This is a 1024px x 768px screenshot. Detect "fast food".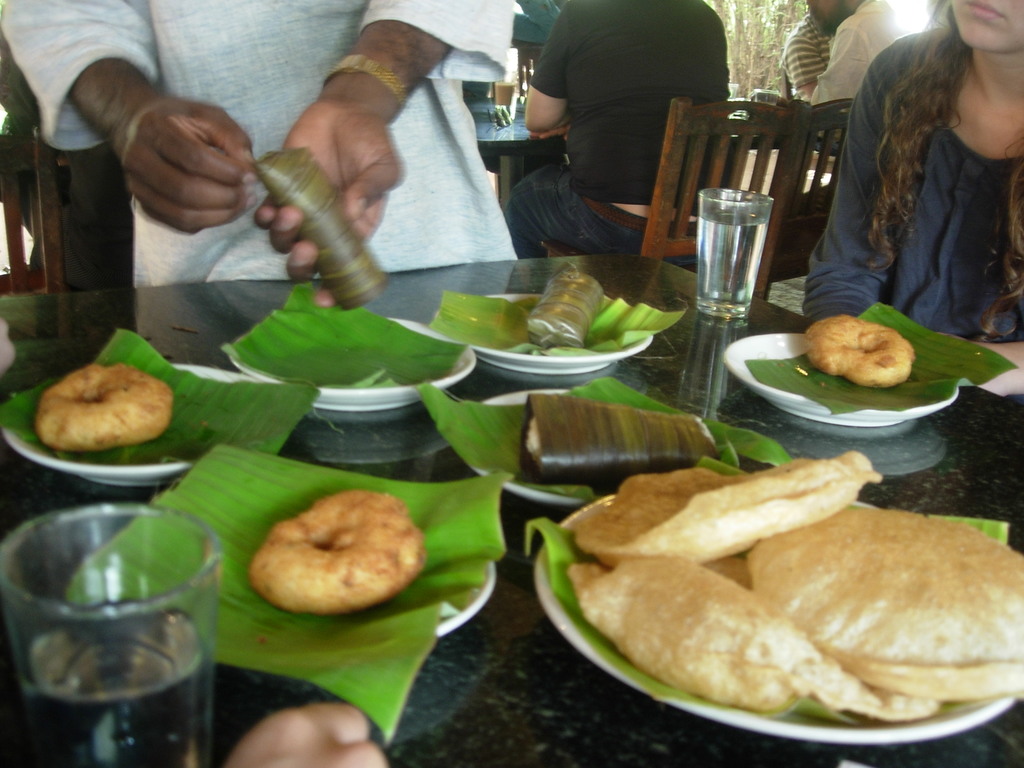
box(559, 445, 876, 557).
